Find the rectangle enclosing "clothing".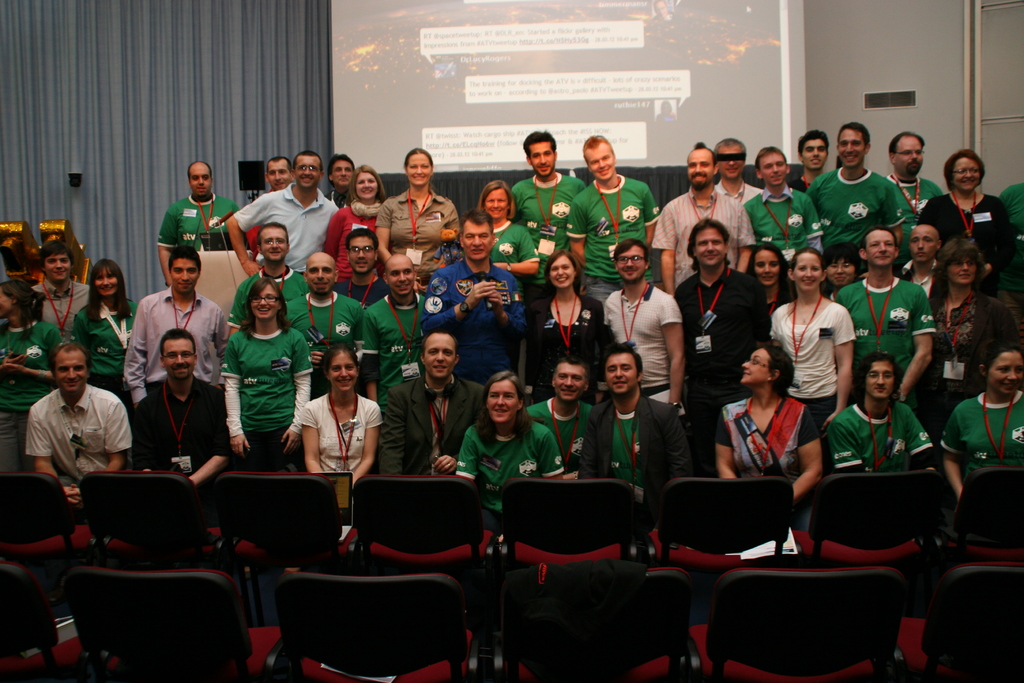
(x1=824, y1=397, x2=932, y2=473).
